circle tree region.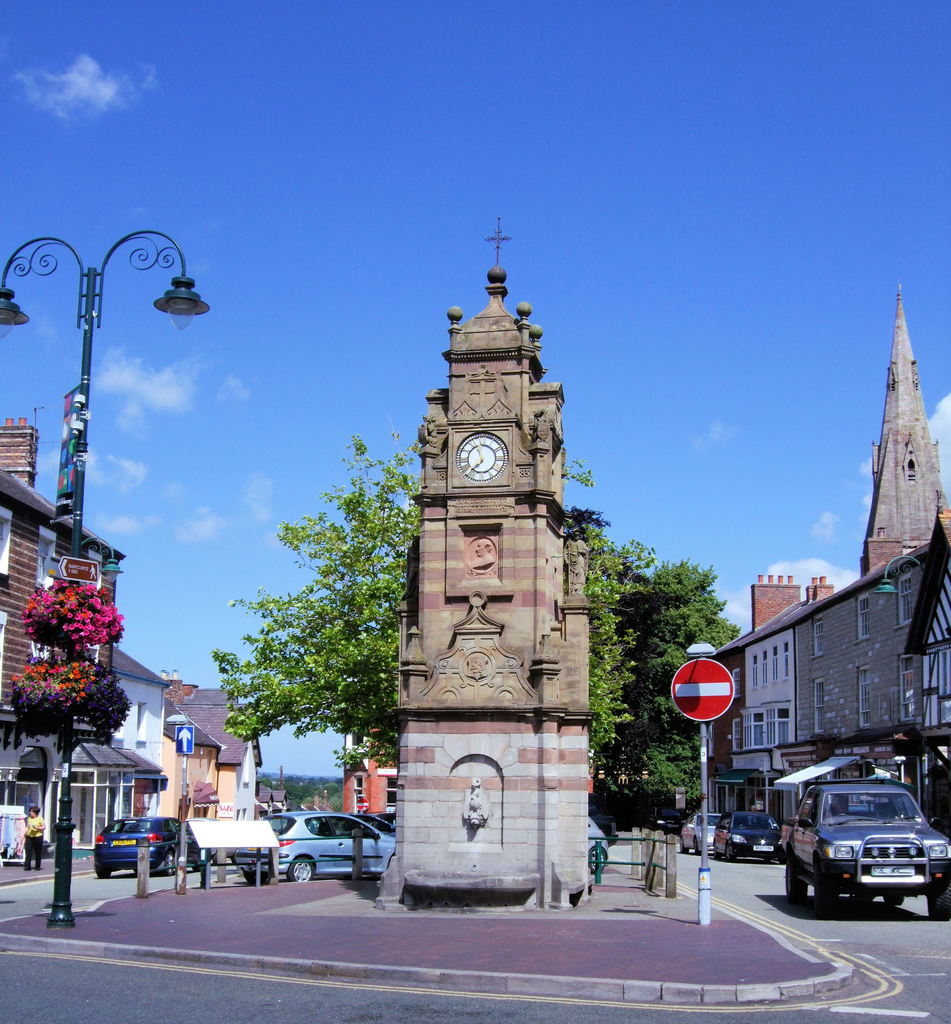
Region: (211,407,657,773).
